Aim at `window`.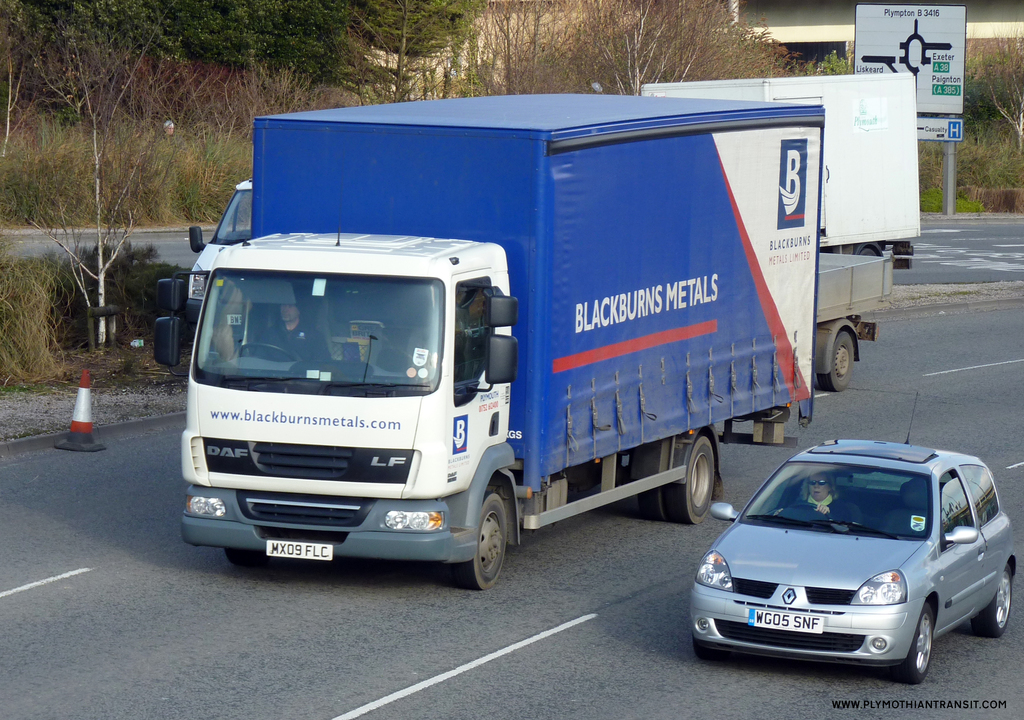
Aimed at (left=452, top=281, right=499, bottom=397).
